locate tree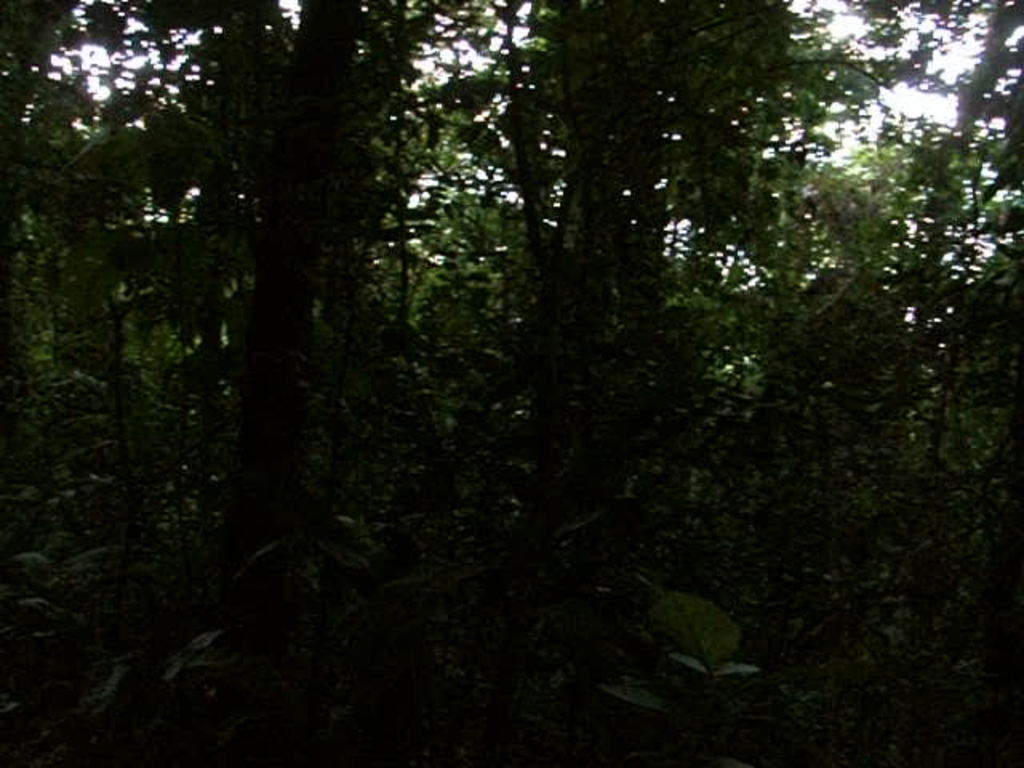
[176, 0, 440, 698]
